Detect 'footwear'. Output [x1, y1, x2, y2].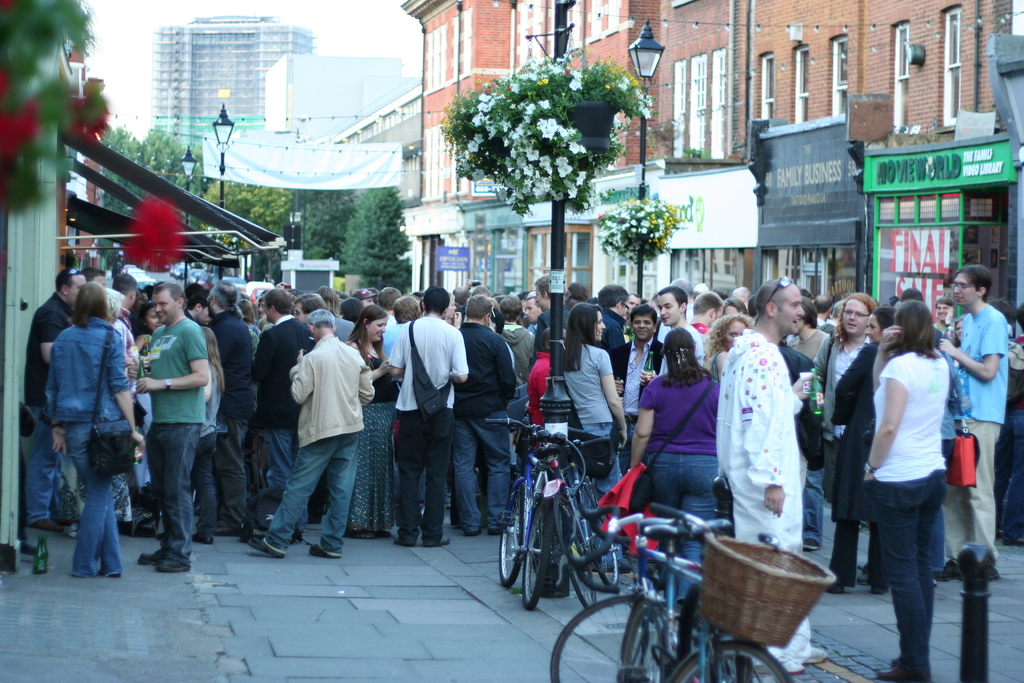
[803, 539, 821, 551].
